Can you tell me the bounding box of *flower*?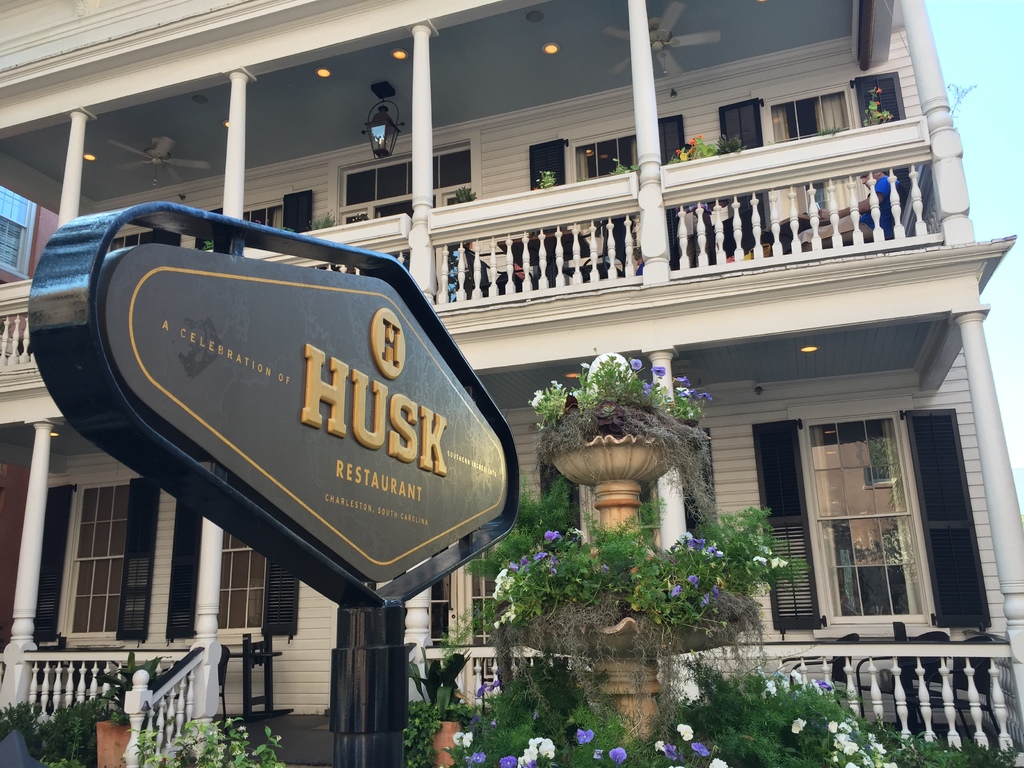
670 584 681 597.
